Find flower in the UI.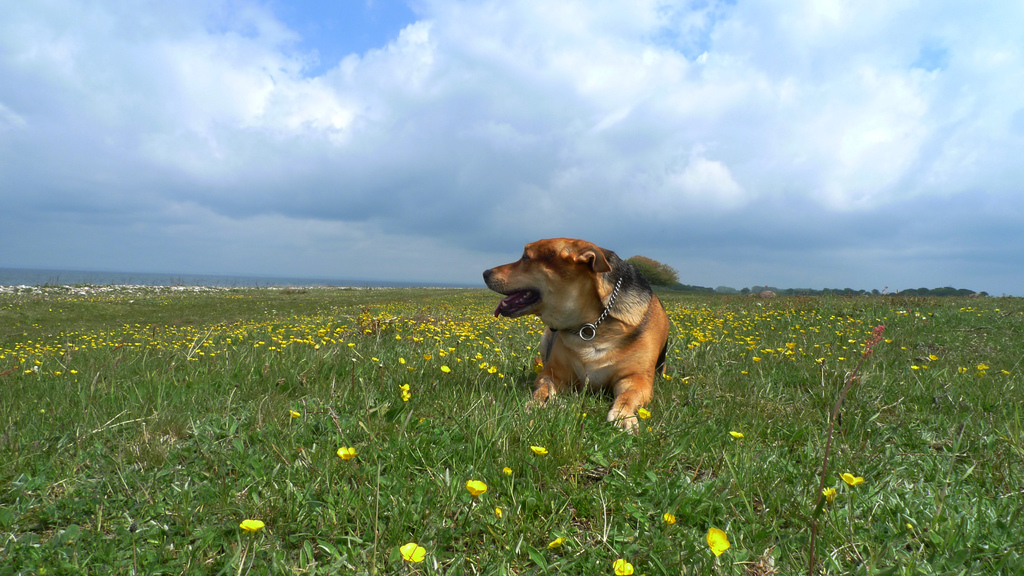
UI element at l=532, t=445, r=550, b=454.
